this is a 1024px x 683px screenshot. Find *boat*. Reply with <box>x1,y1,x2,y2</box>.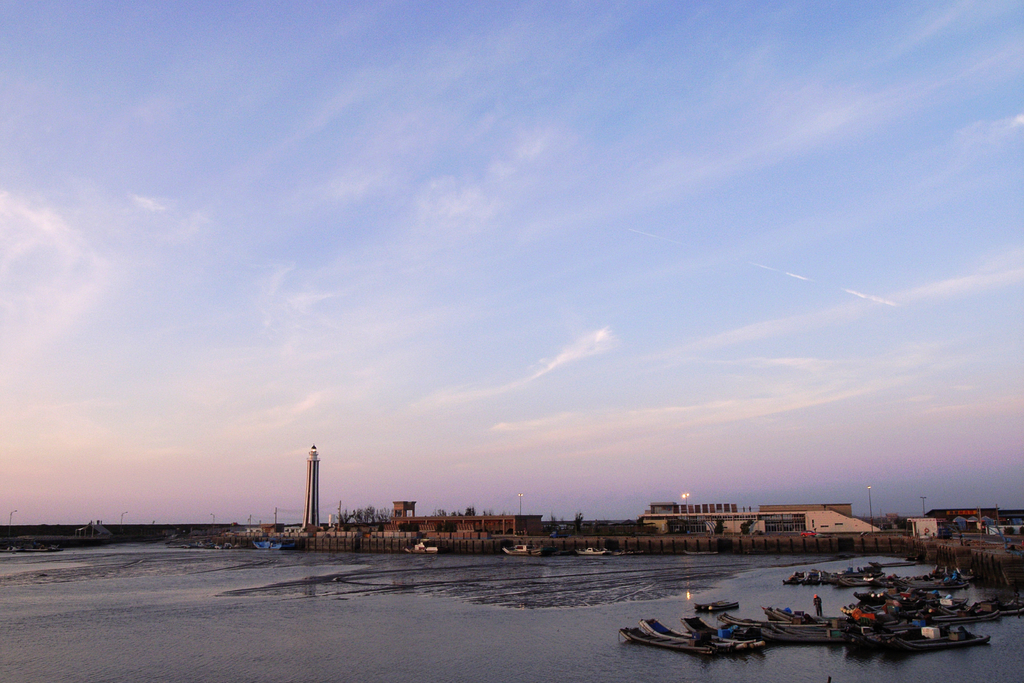
<box>694,600,737,612</box>.
